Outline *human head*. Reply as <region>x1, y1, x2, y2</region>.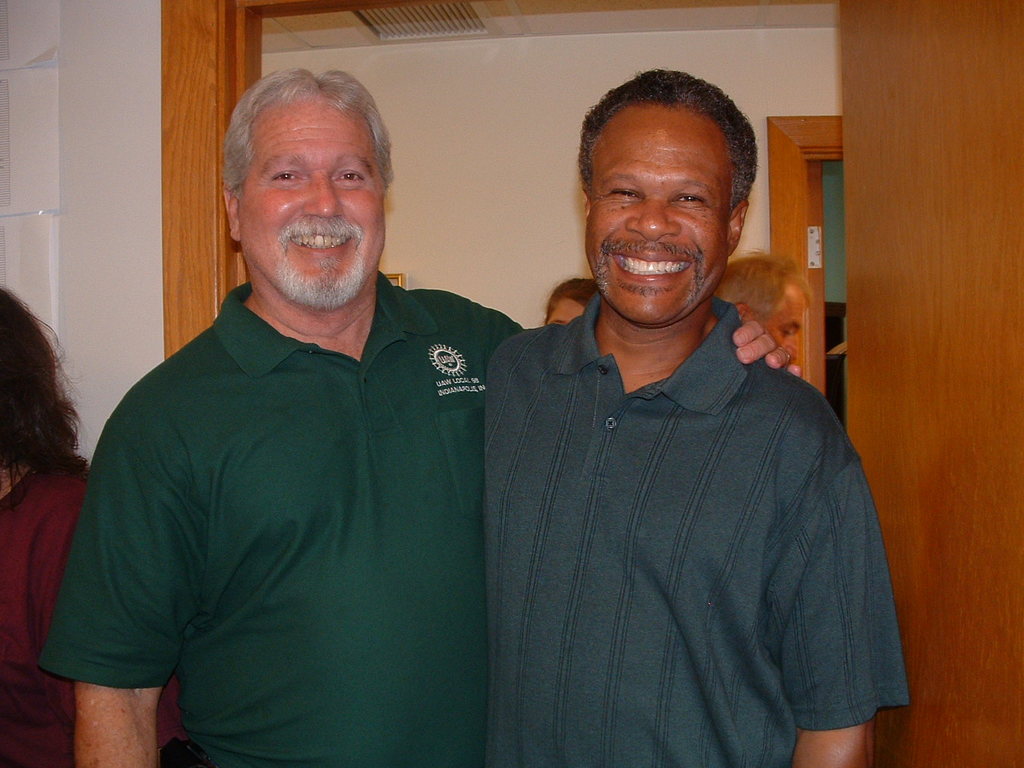
<region>546, 278, 598, 330</region>.
